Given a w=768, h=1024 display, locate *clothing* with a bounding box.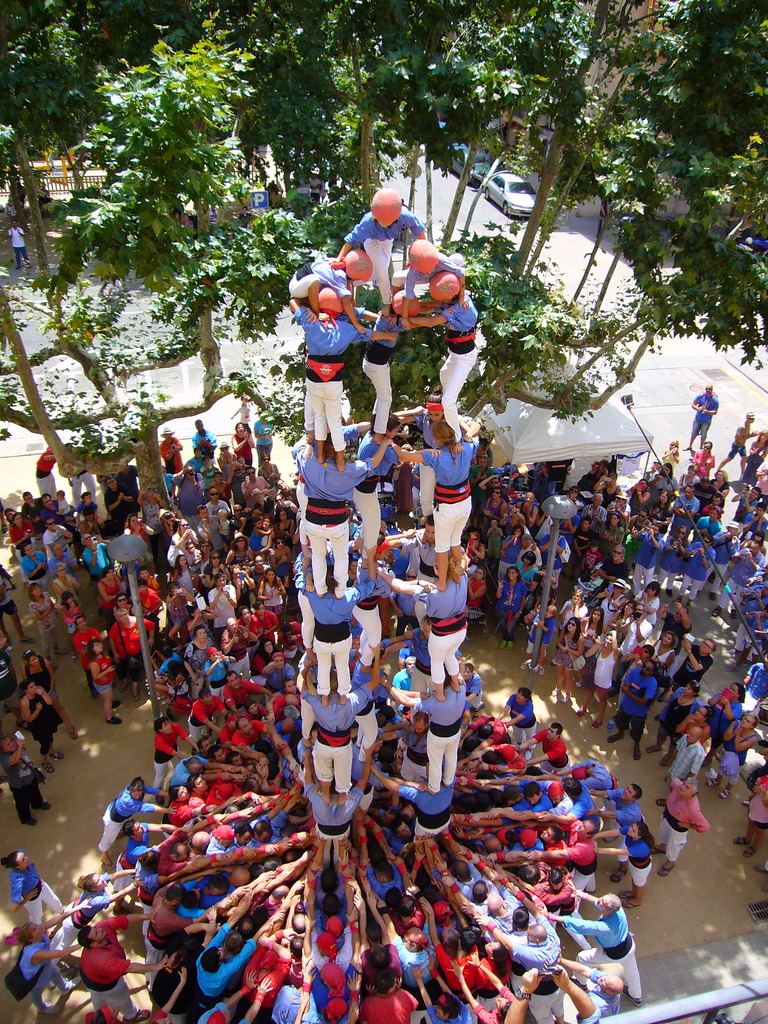
Located: [x1=142, y1=500, x2=165, y2=558].
